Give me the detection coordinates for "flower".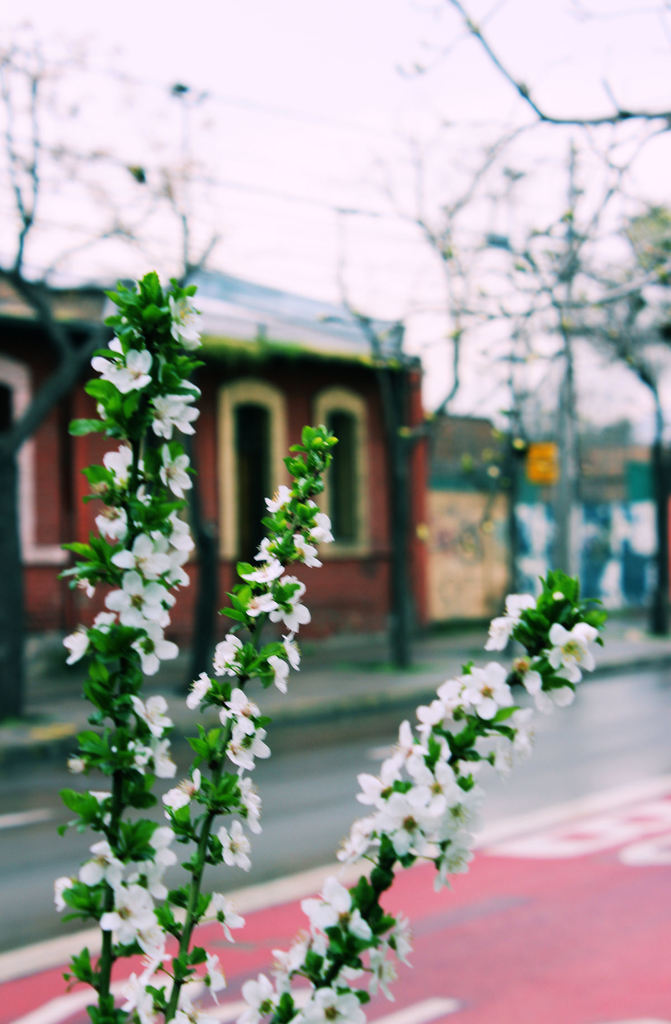
Rect(89, 332, 157, 393).
